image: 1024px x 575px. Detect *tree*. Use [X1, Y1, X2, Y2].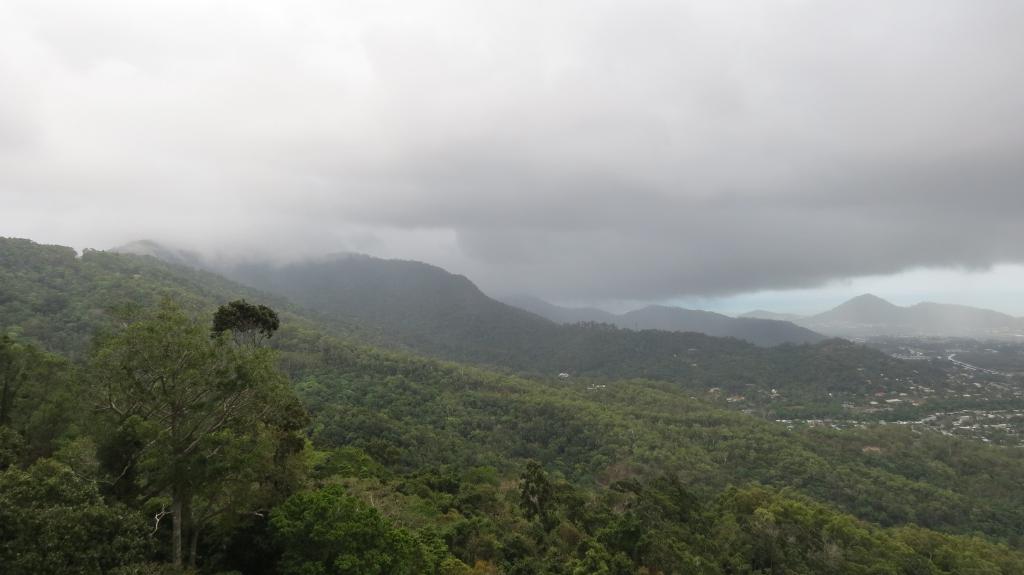
[73, 281, 291, 574].
